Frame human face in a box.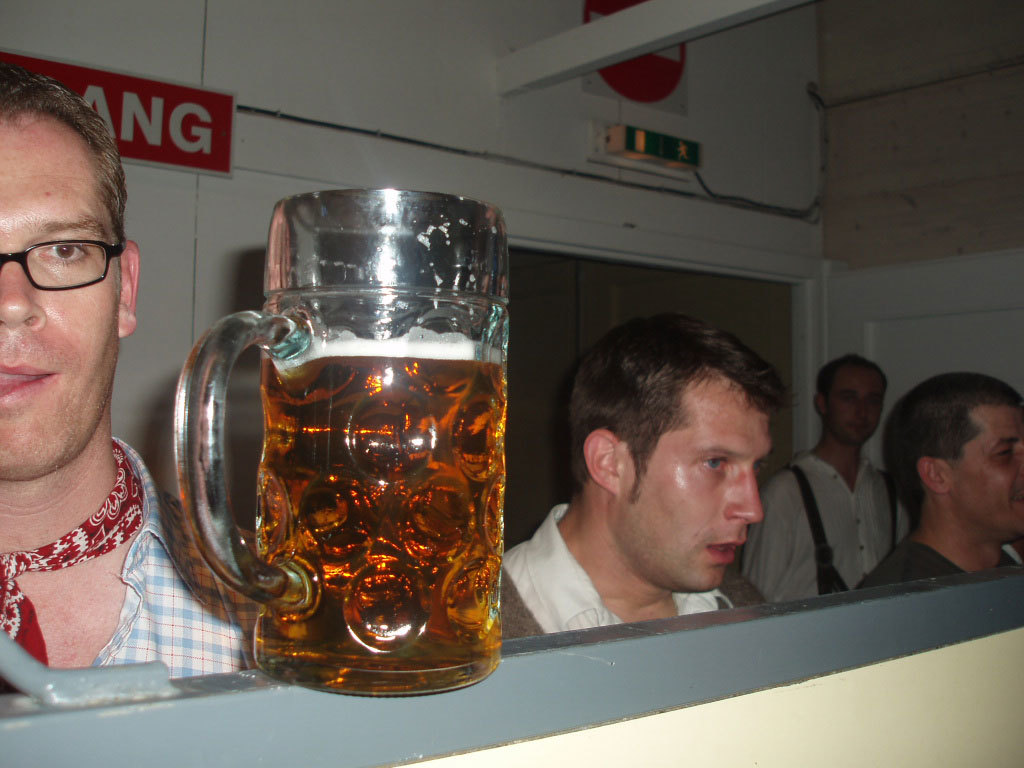
rect(619, 385, 774, 595).
